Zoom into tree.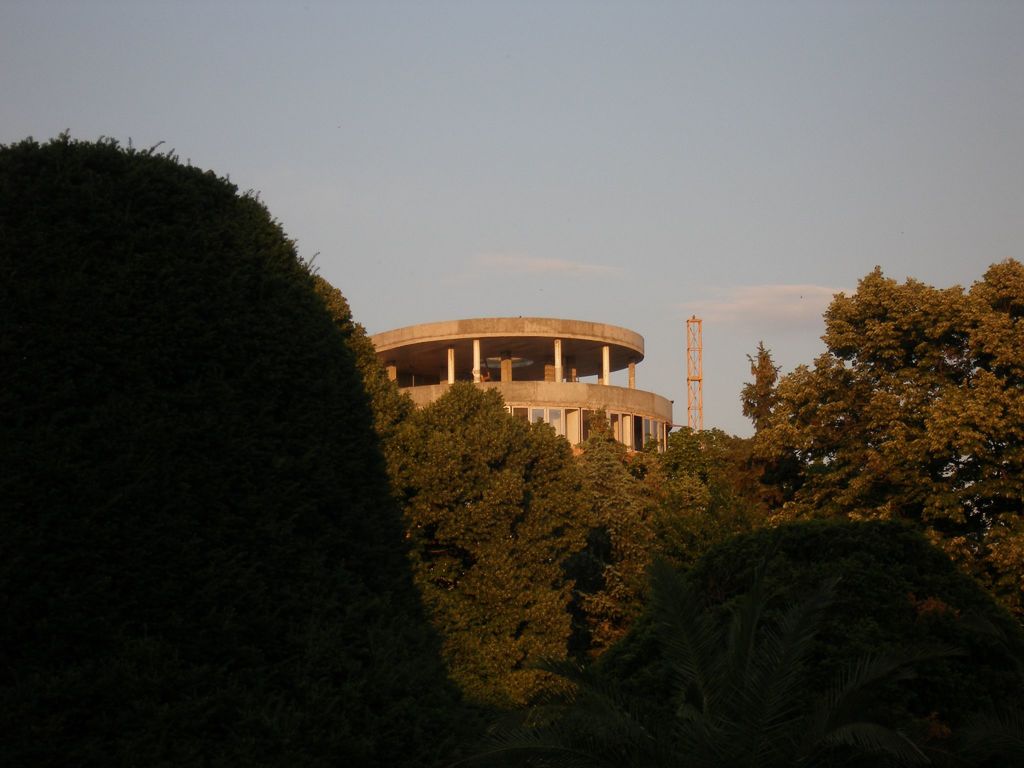
Zoom target: 616, 424, 757, 561.
